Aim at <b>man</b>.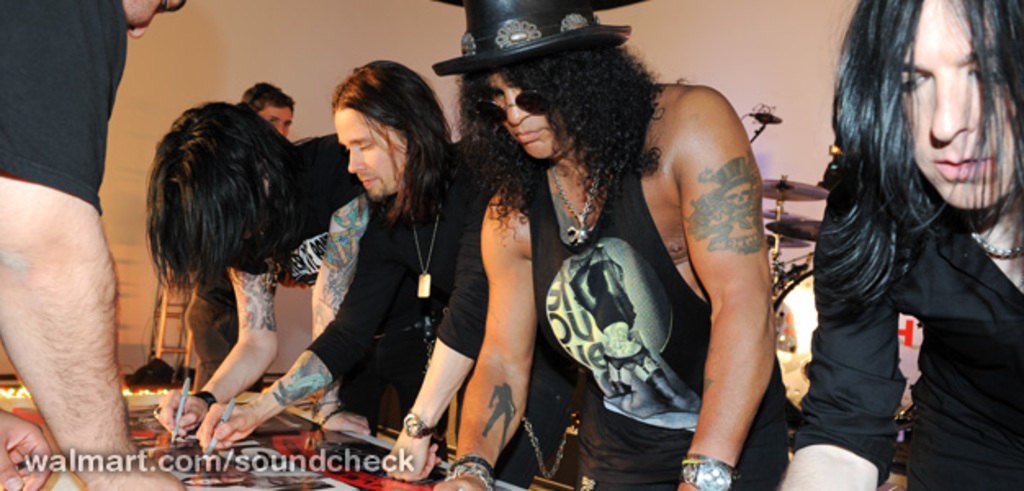
Aimed at left=196, top=85, right=291, bottom=386.
